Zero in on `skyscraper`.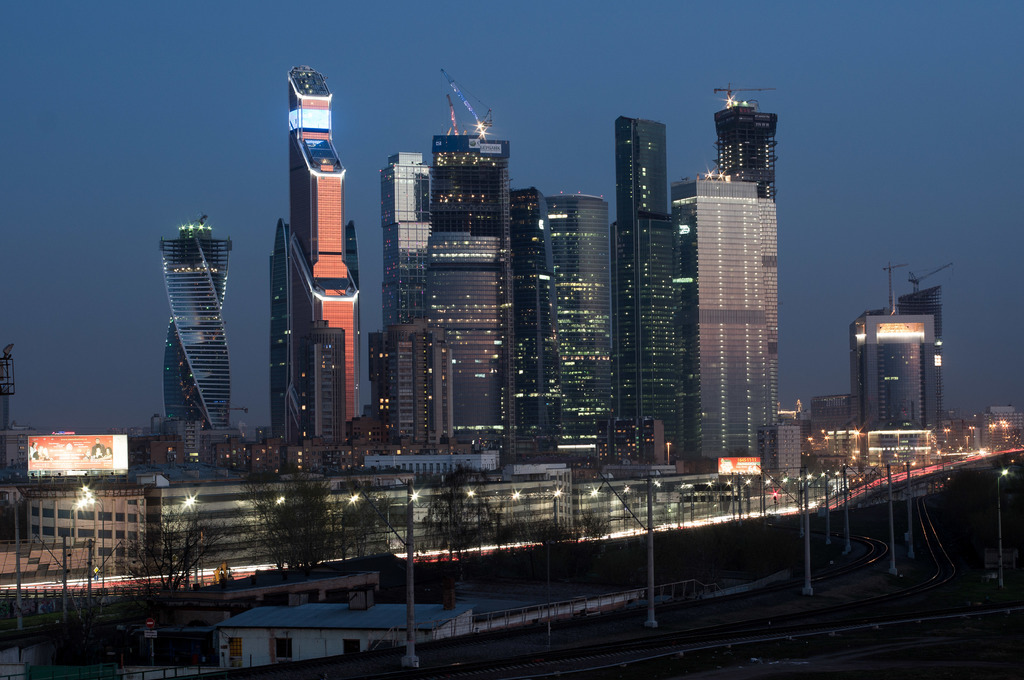
Zeroed in: box(866, 312, 937, 438).
